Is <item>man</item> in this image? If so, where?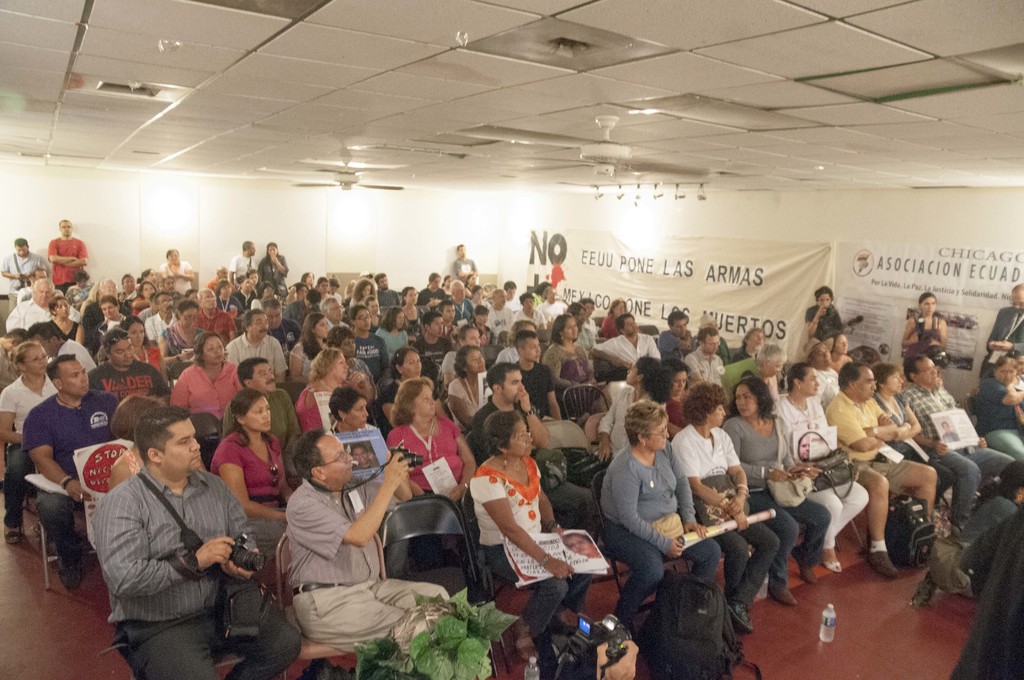
Yes, at locate(320, 296, 349, 328).
